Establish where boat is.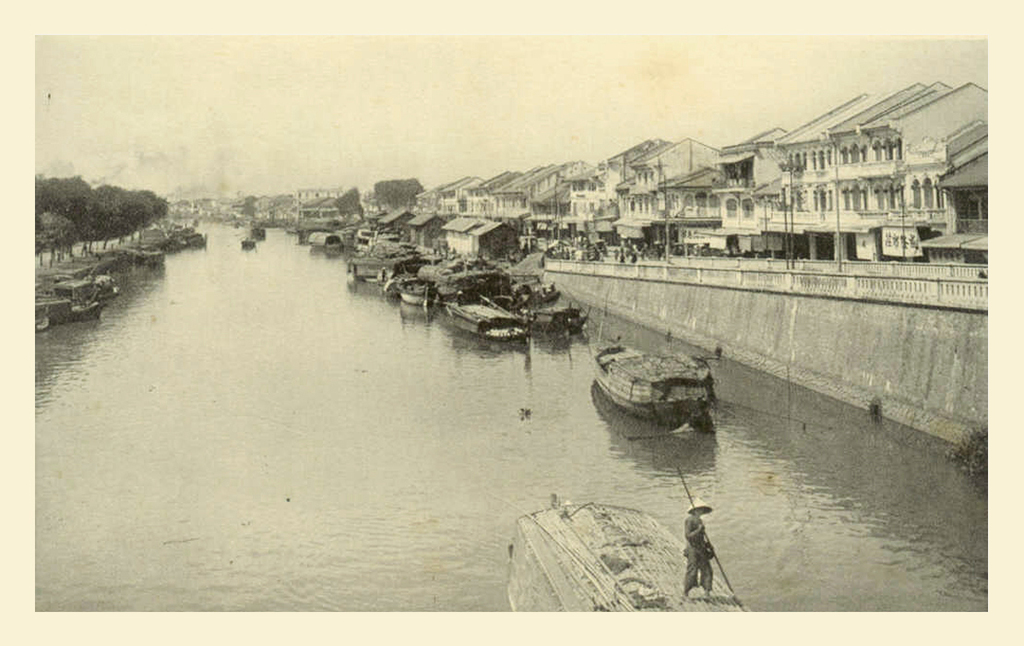
Established at Rect(244, 237, 251, 248).
